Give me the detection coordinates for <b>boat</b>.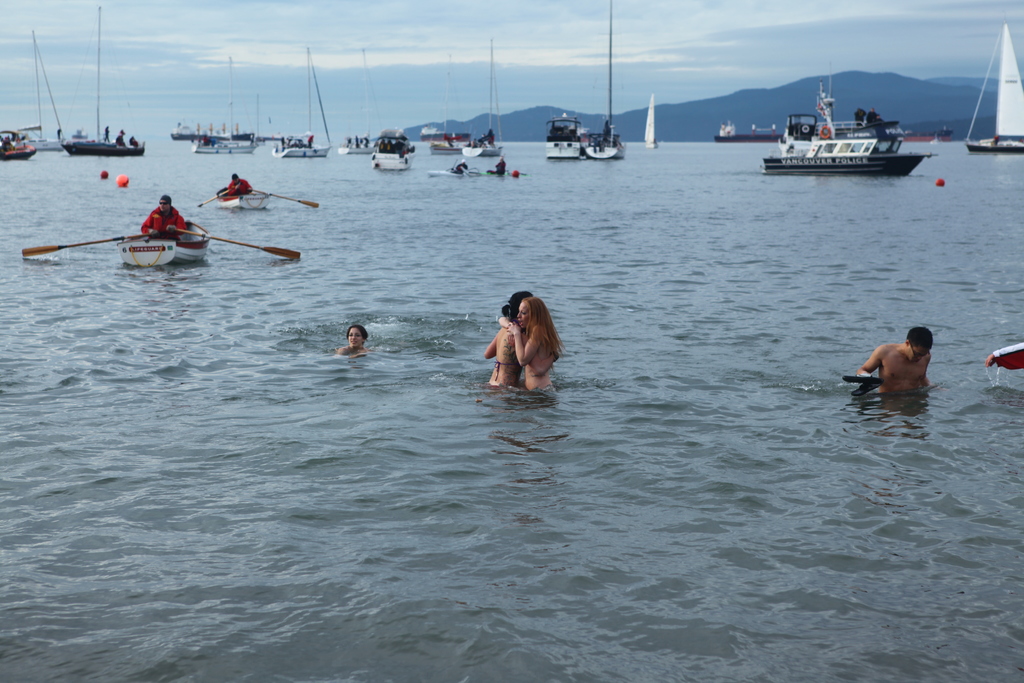
x1=27 y1=133 x2=65 y2=149.
